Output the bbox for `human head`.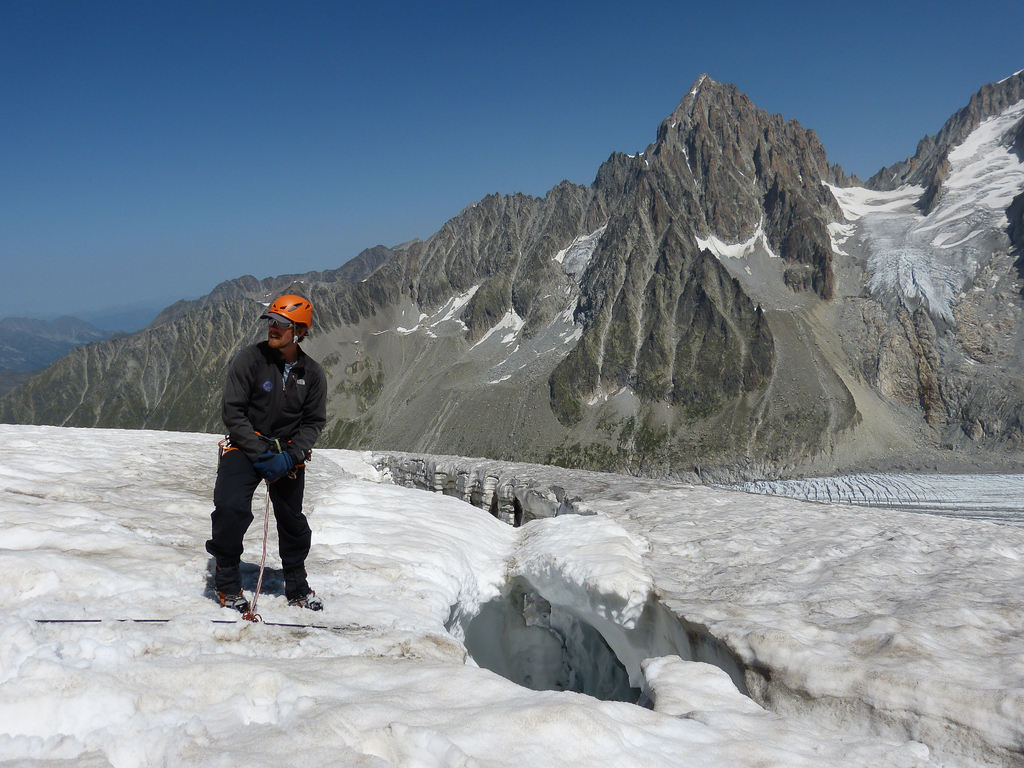
left=261, top=296, right=312, bottom=345.
